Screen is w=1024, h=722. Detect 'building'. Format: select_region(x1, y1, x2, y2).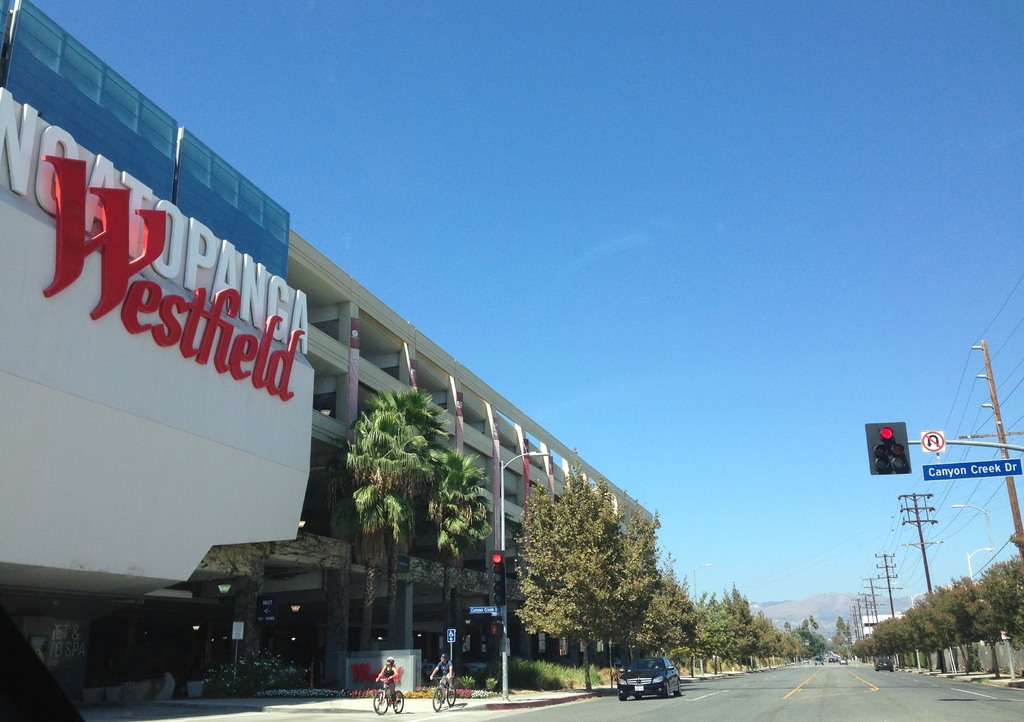
select_region(0, 0, 660, 717).
